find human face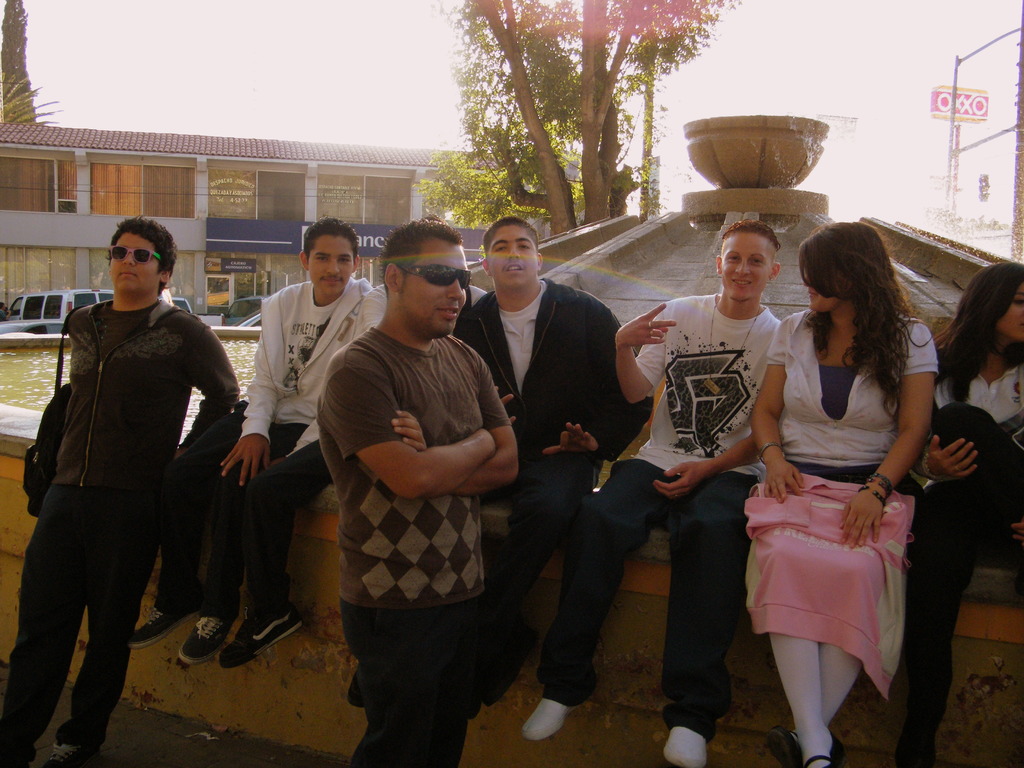
crop(485, 228, 538, 287)
